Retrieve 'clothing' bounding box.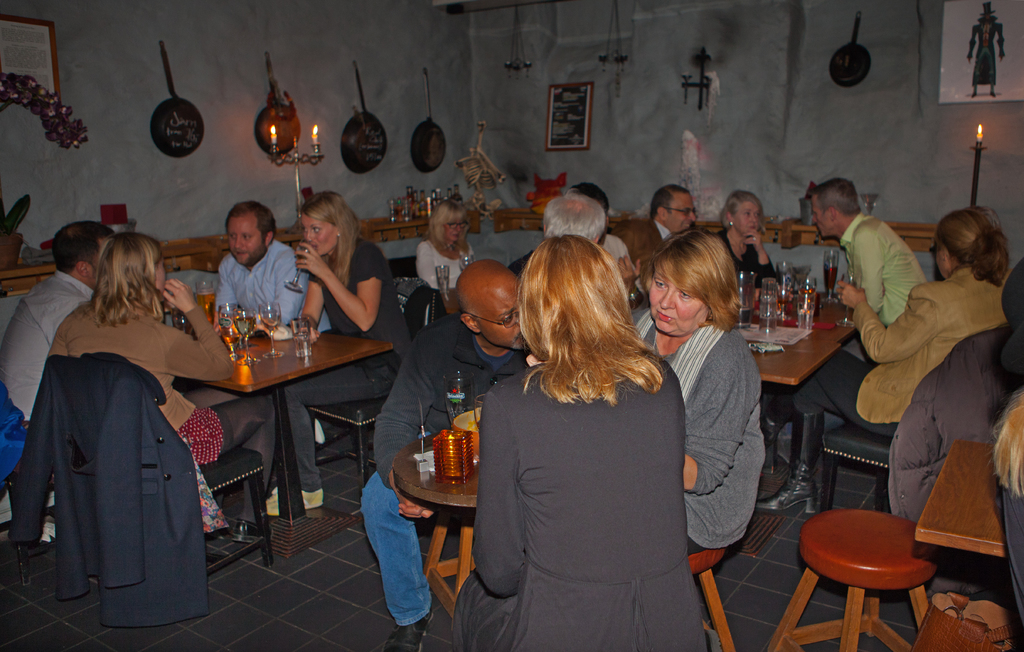
Bounding box: (365, 328, 524, 629).
